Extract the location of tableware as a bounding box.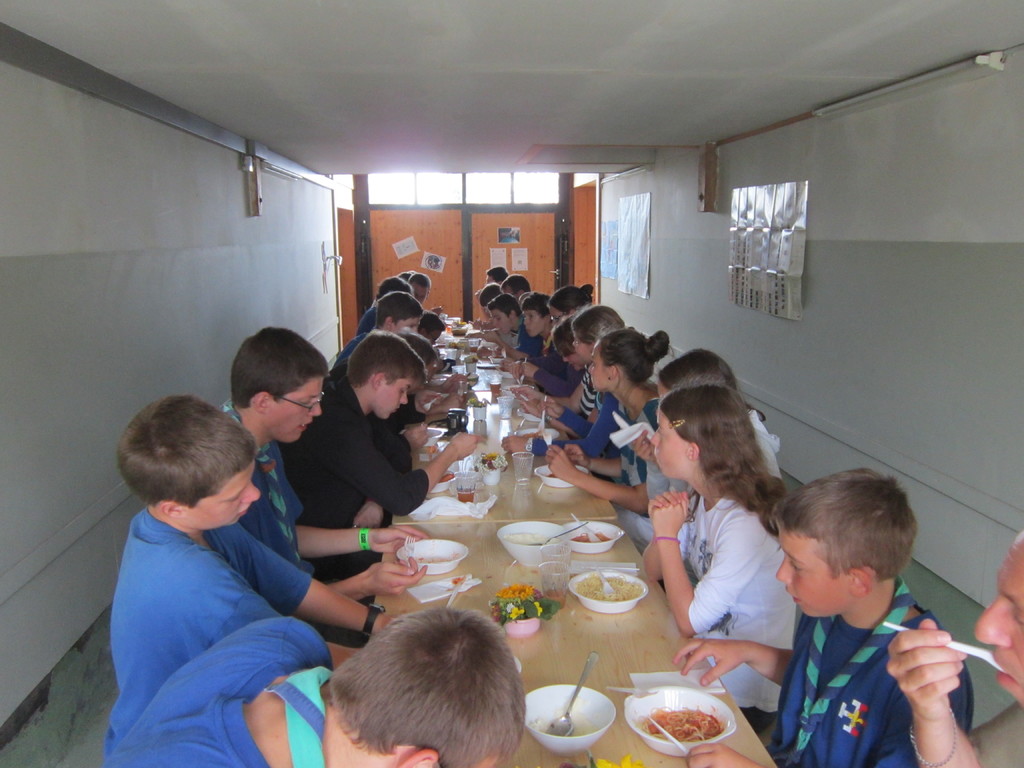
select_region(499, 516, 567, 564).
